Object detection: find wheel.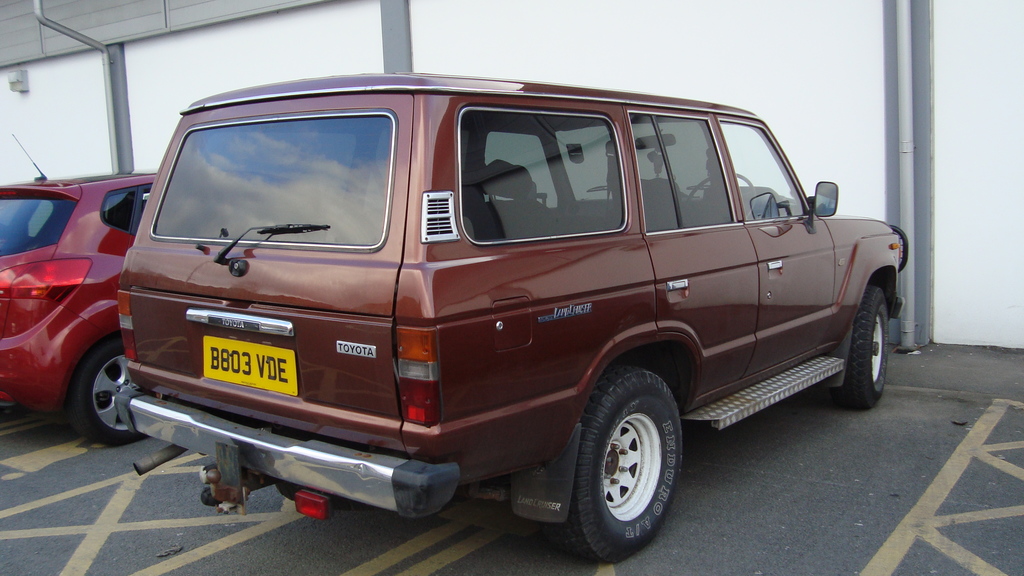
687/172/754/220.
